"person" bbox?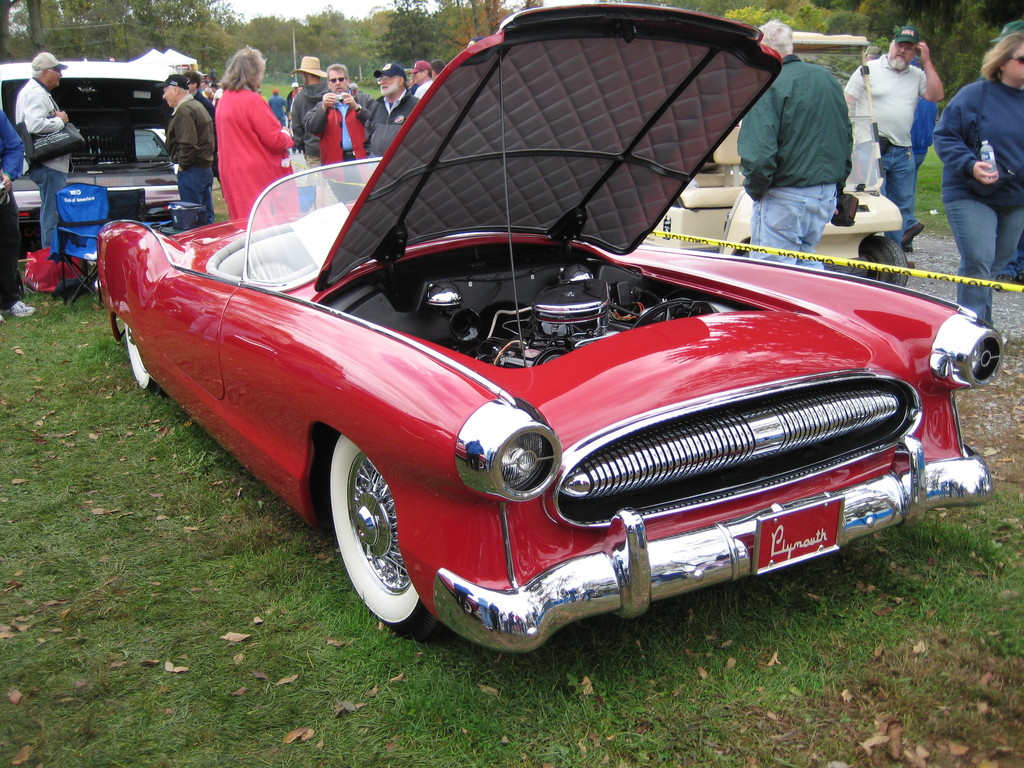
region(864, 40, 883, 61)
